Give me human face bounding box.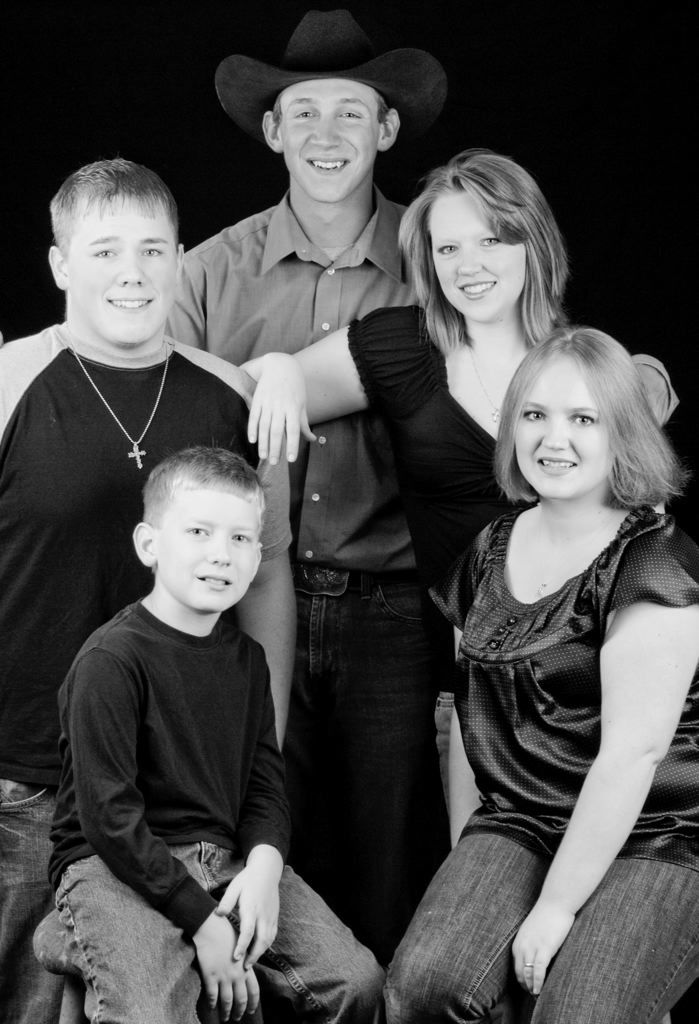
(left=157, top=496, right=258, bottom=611).
